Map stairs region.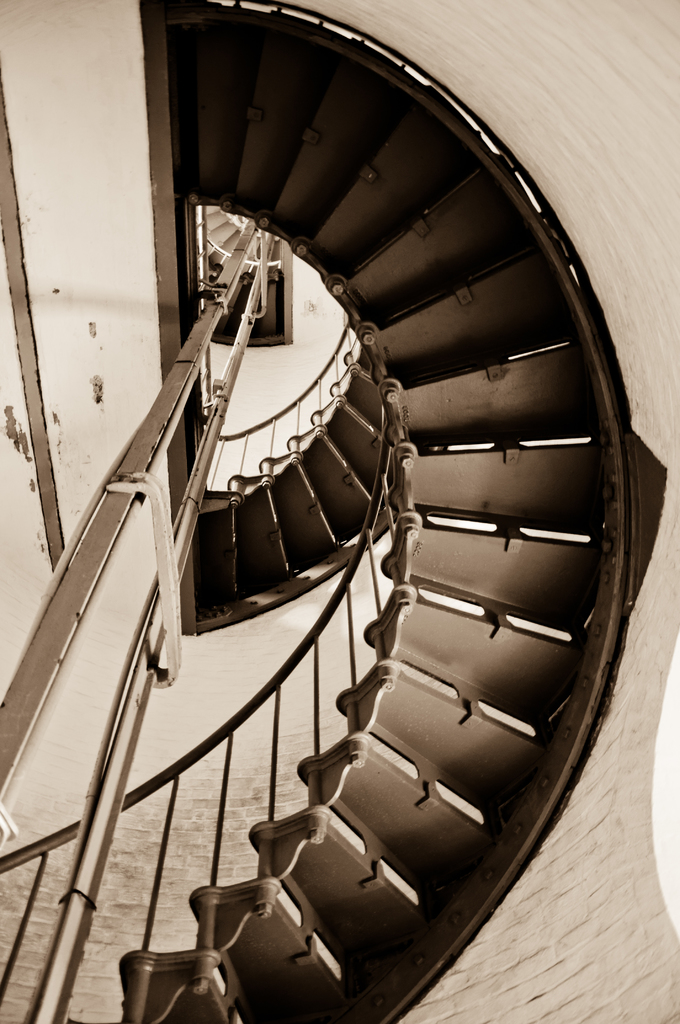
Mapped to 114/3/604/1023.
